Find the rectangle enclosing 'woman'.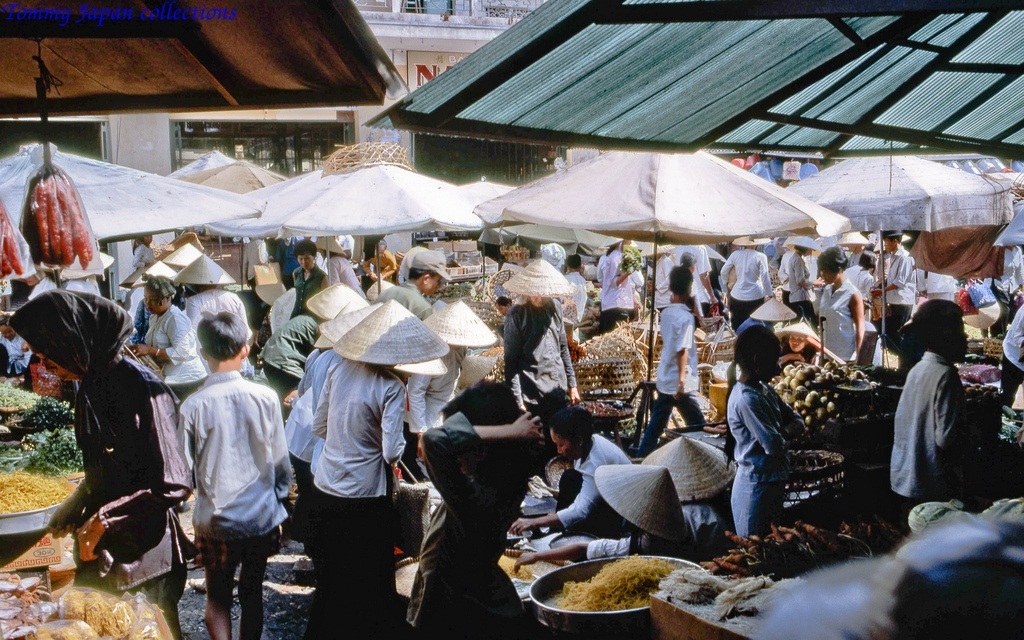
BBox(20, 253, 188, 623).
